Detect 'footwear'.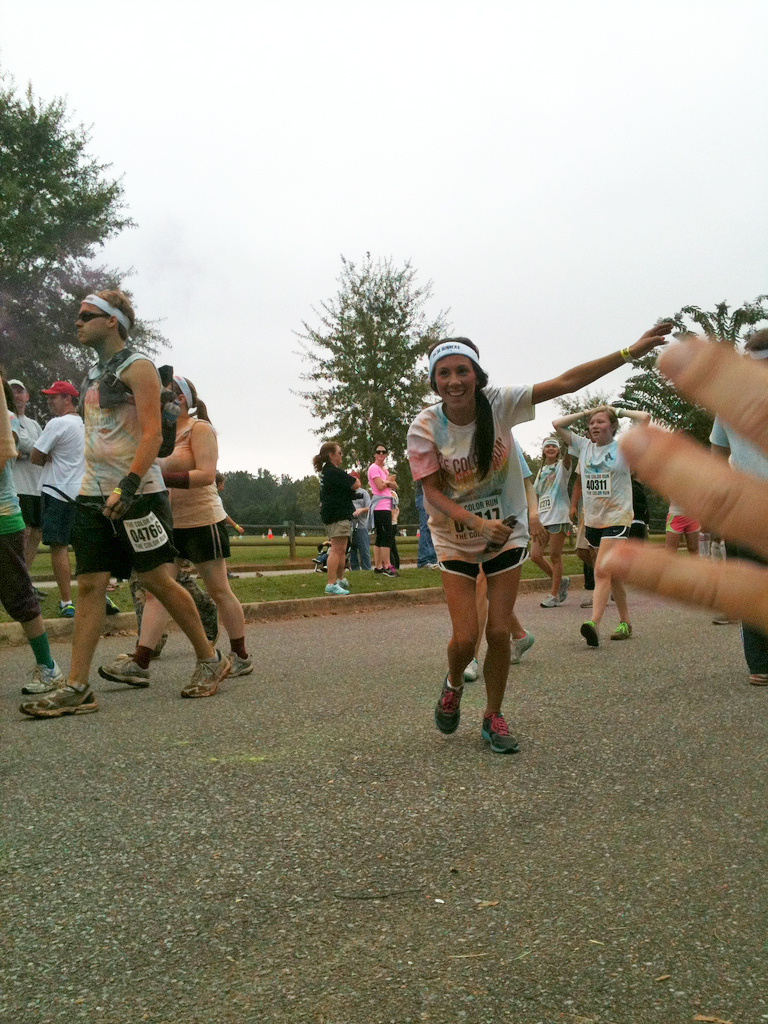
Detected at (x1=228, y1=572, x2=238, y2=579).
